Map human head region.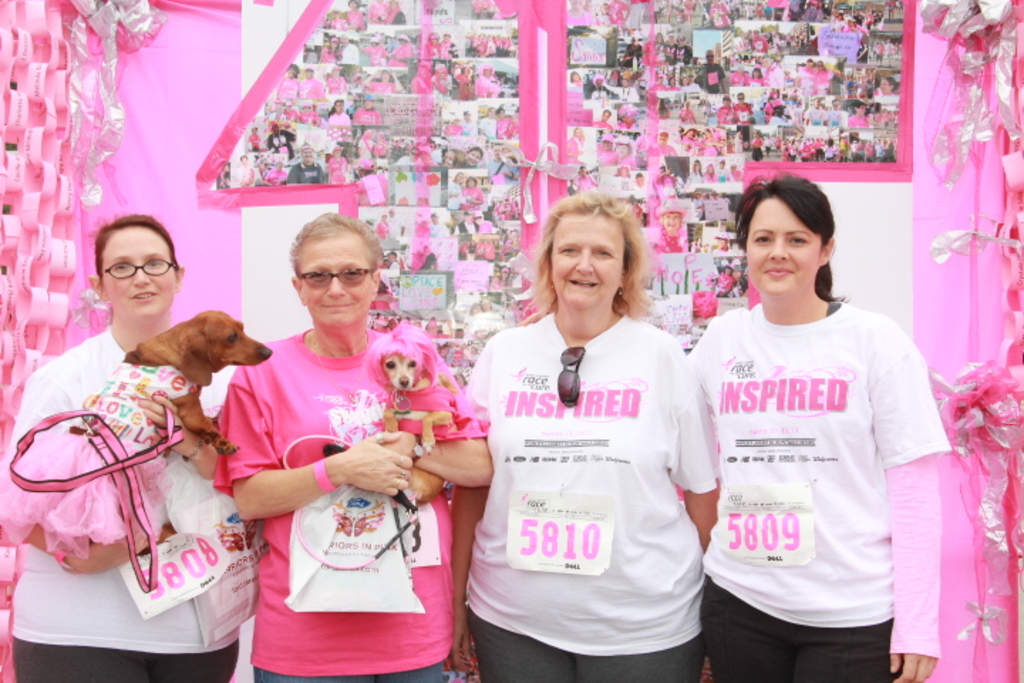
Mapped to l=536, t=189, r=644, b=314.
